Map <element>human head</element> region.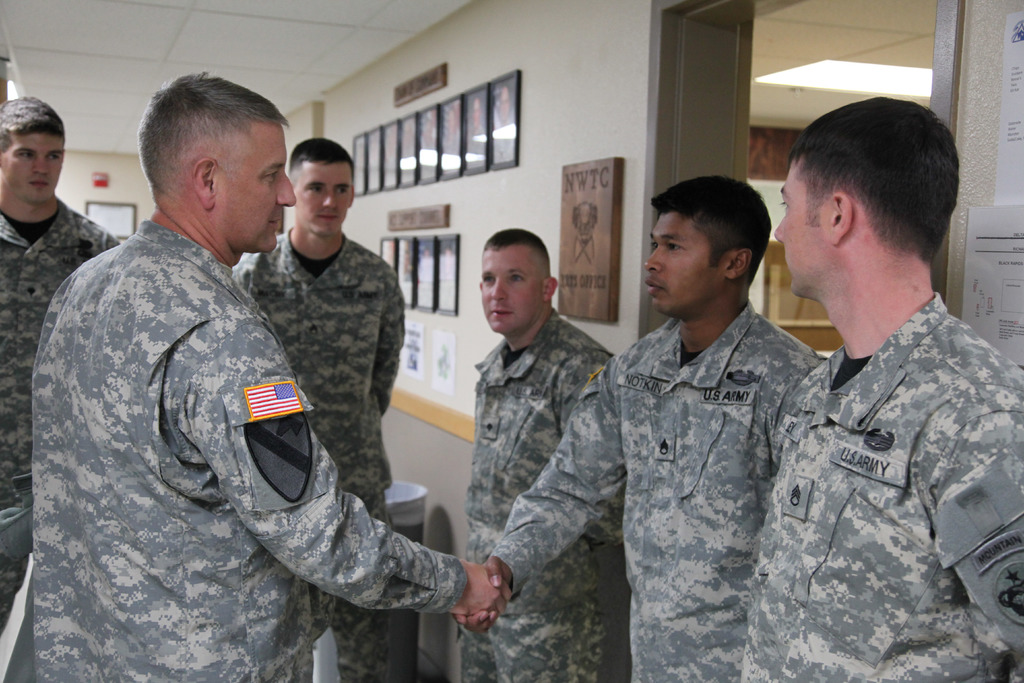
Mapped to l=641, t=172, r=775, b=311.
